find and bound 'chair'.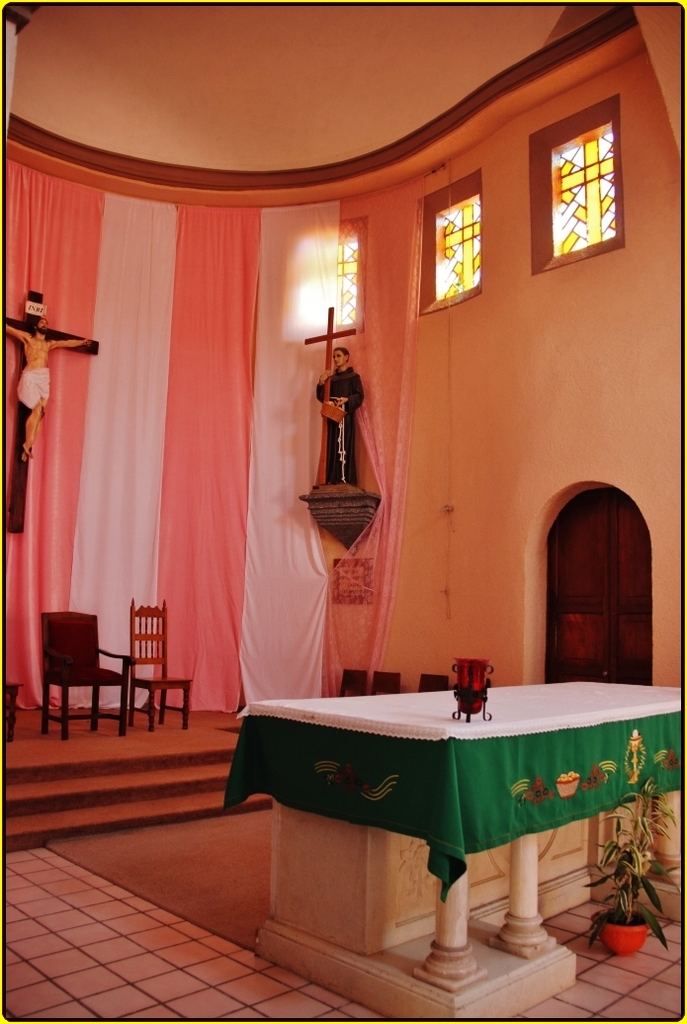
Bound: 414, 671, 446, 696.
